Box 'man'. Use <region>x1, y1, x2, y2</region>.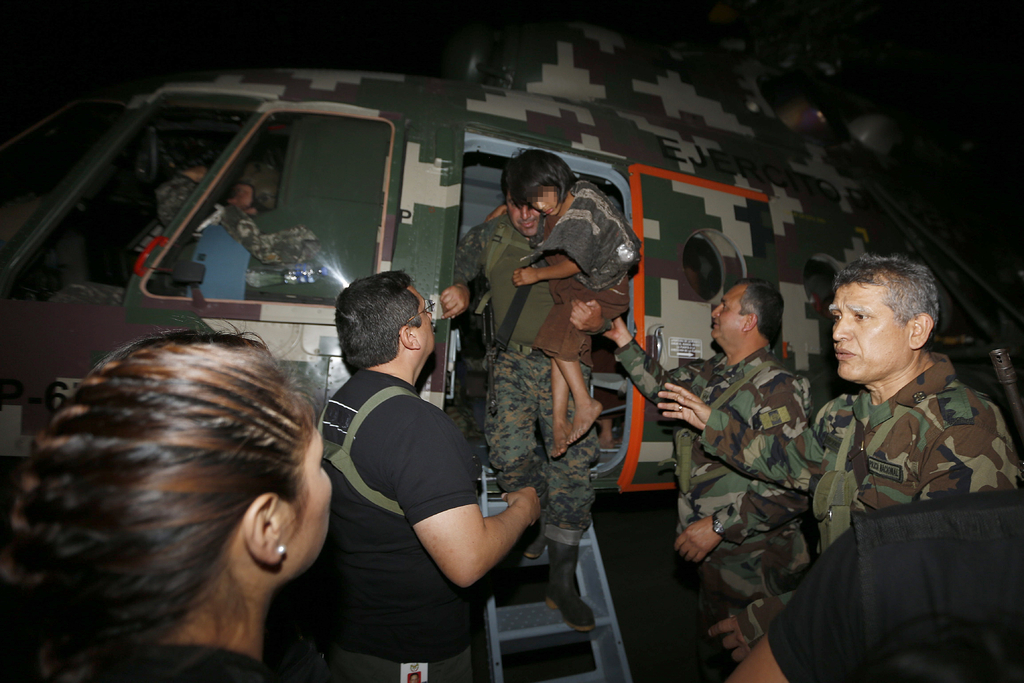
<region>286, 268, 542, 682</region>.
